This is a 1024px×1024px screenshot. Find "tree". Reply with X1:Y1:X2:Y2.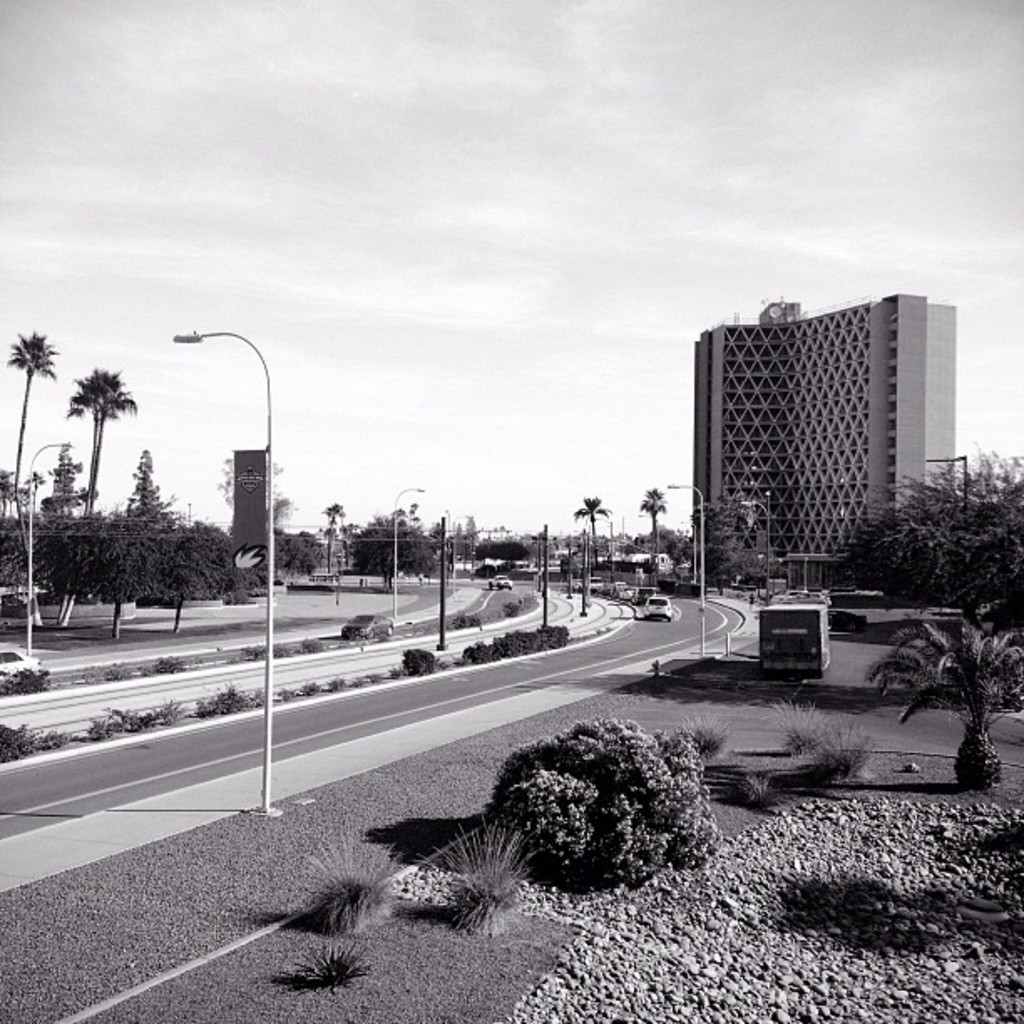
683:497:755:602.
